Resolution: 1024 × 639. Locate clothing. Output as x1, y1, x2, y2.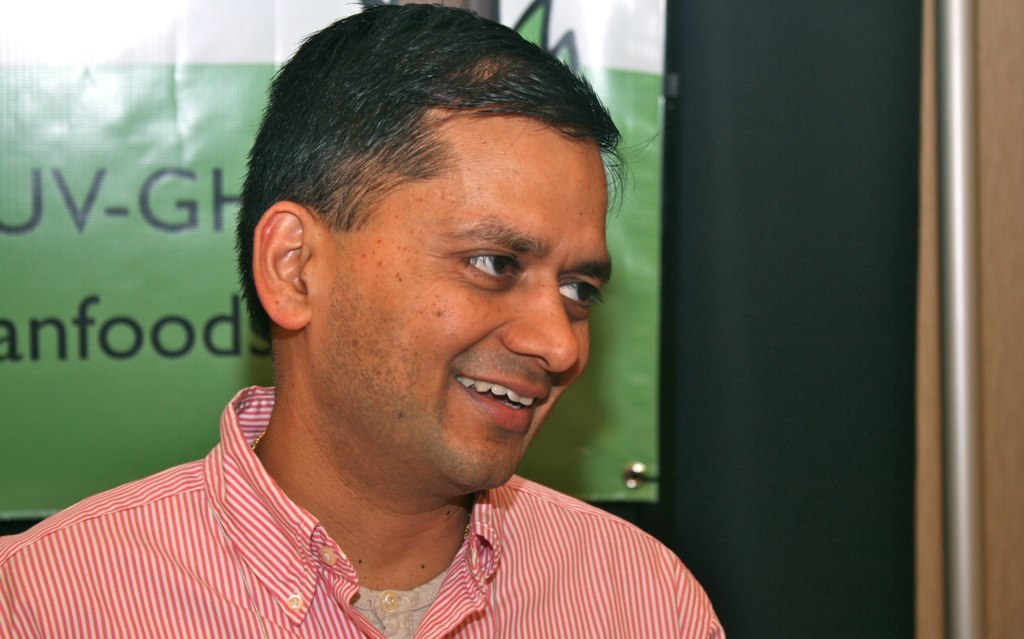
52, 420, 756, 626.
